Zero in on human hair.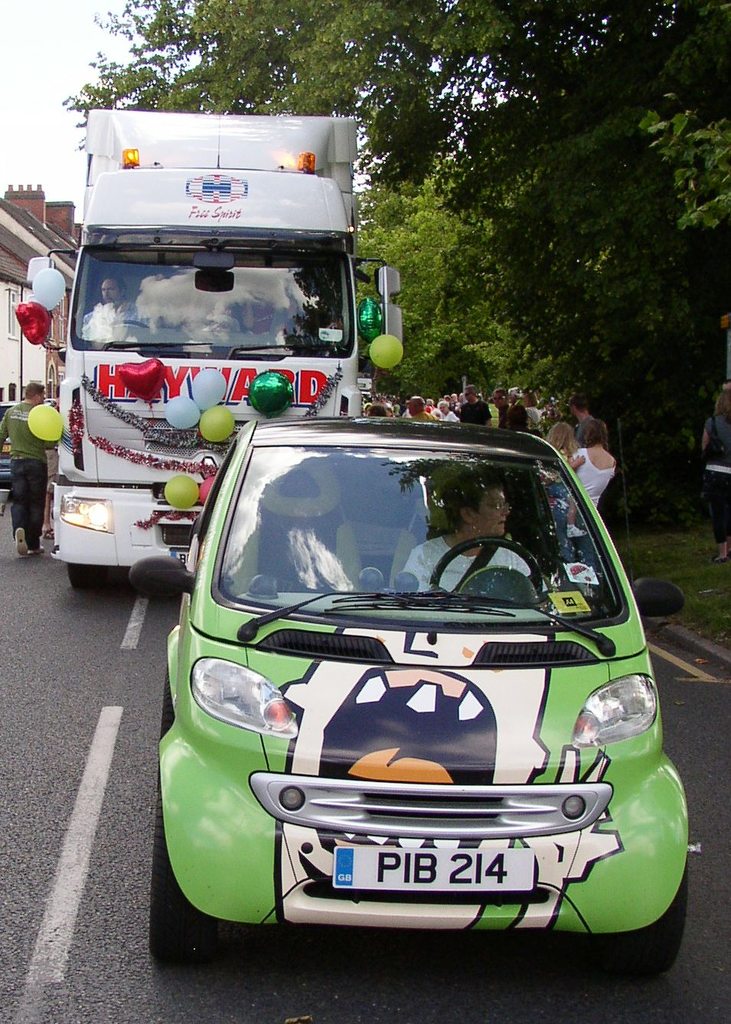
Zeroed in: <region>491, 387, 509, 402</region>.
